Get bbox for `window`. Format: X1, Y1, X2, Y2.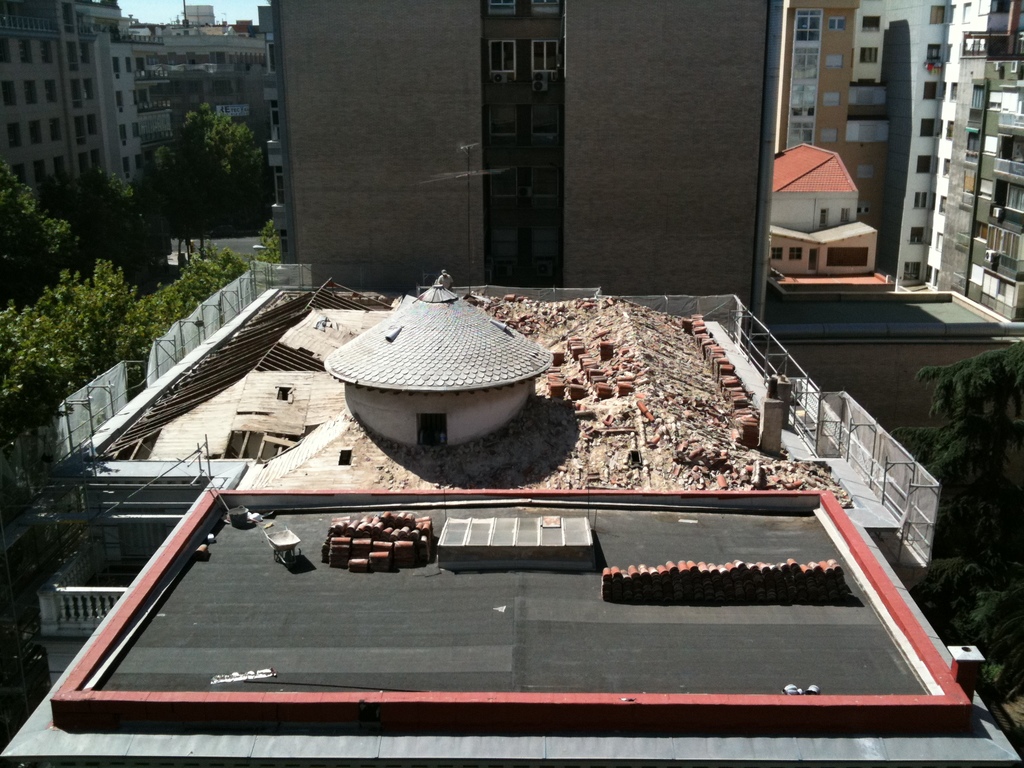
922, 118, 934, 134.
